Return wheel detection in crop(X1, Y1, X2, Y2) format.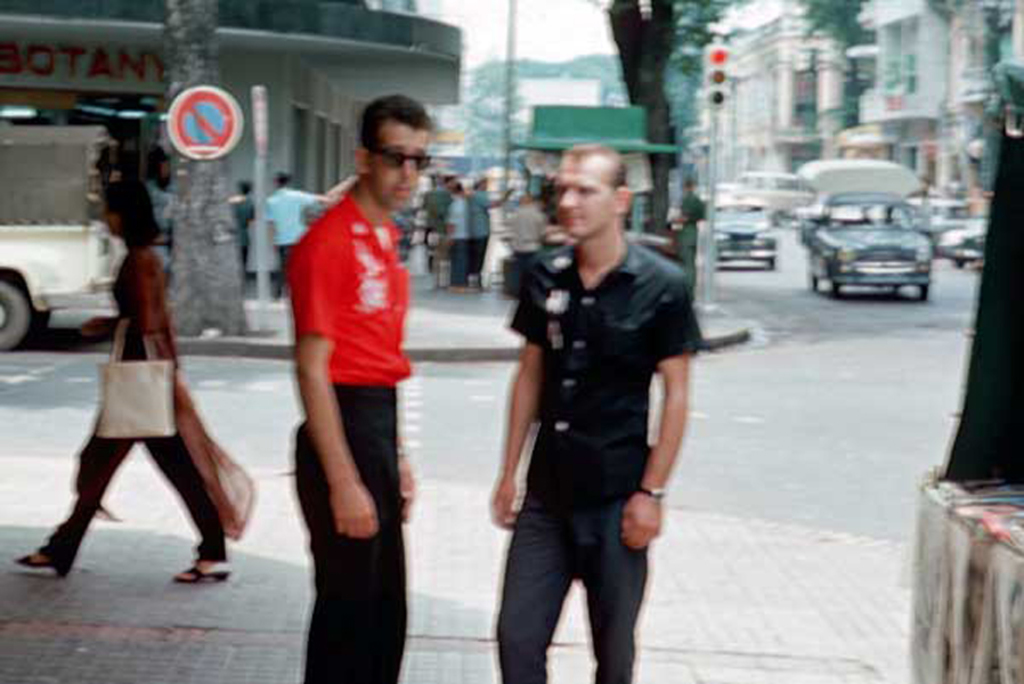
crop(0, 279, 46, 352).
